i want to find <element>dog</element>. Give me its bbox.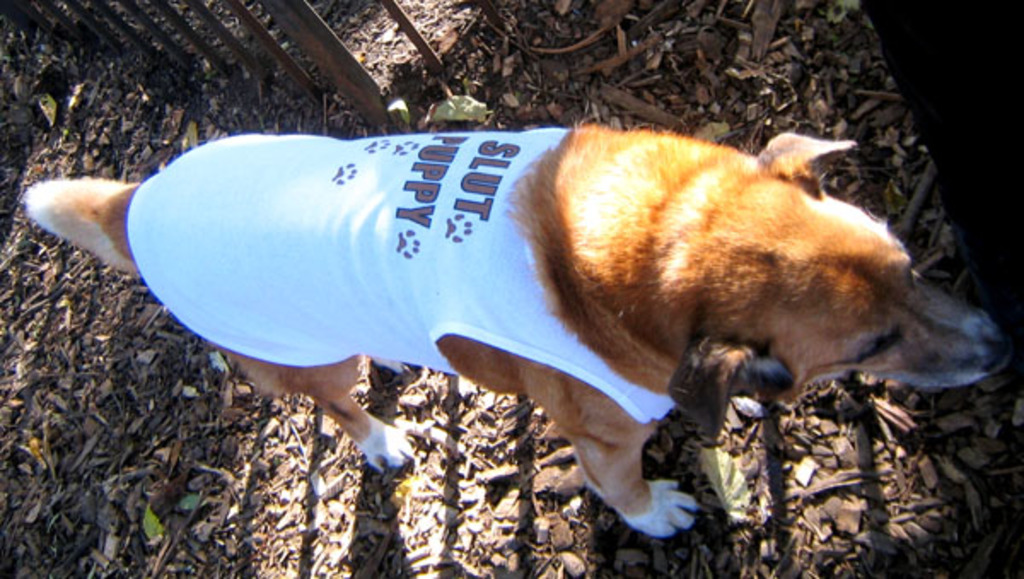
bbox=[22, 120, 1005, 540].
